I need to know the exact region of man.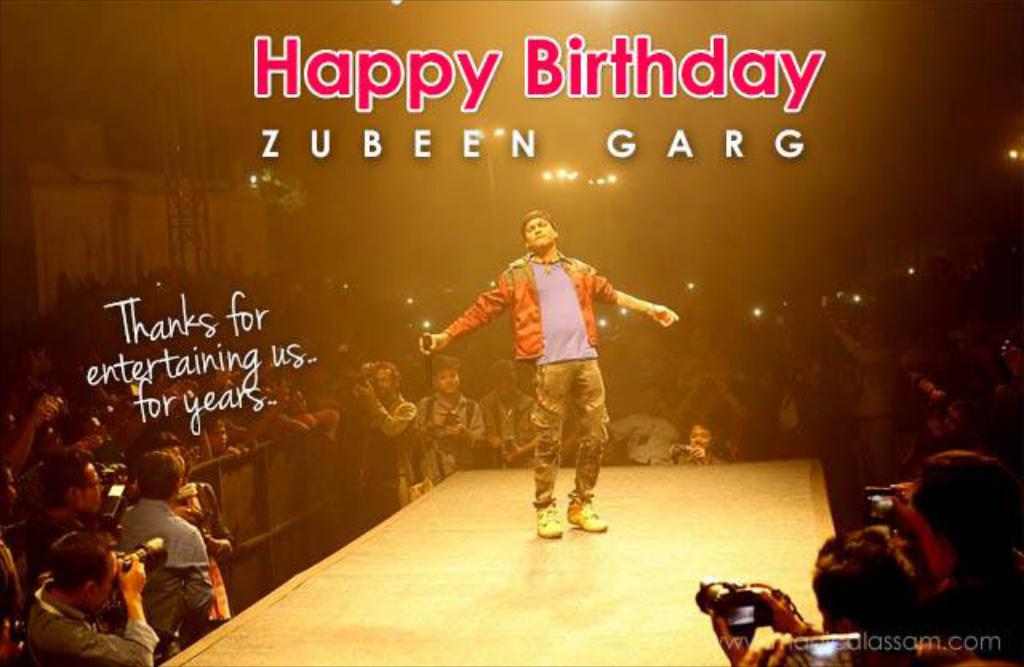
Region: (26, 448, 107, 542).
